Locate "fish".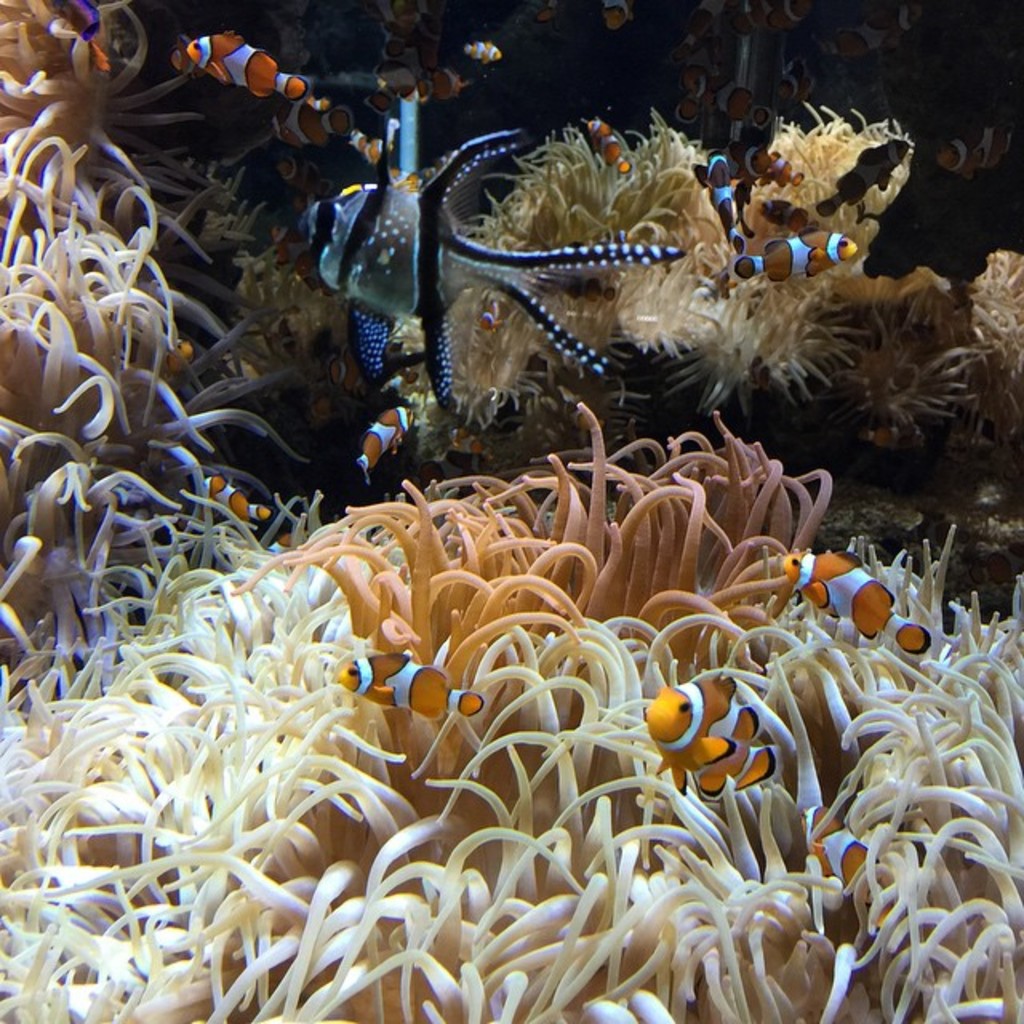
Bounding box: {"left": 734, "top": 3, "right": 771, "bottom": 32}.
